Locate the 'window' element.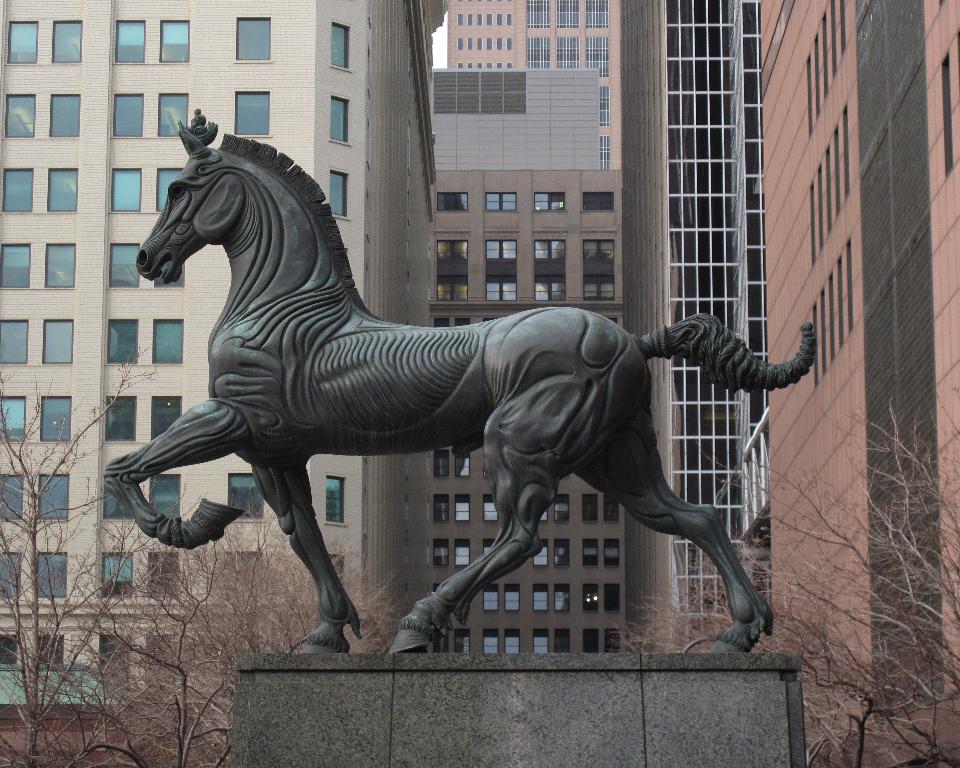
Element bbox: [583,581,599,616].
